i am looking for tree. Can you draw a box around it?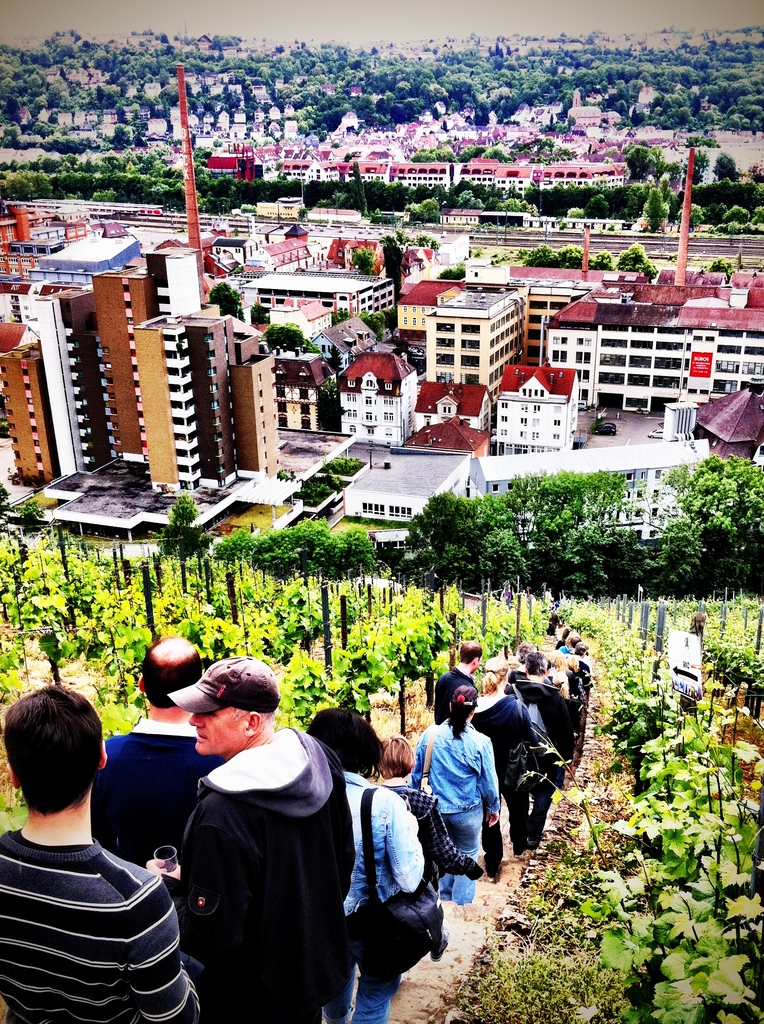
Sure, the bounding box is crop(708, 254, 735, 277).
